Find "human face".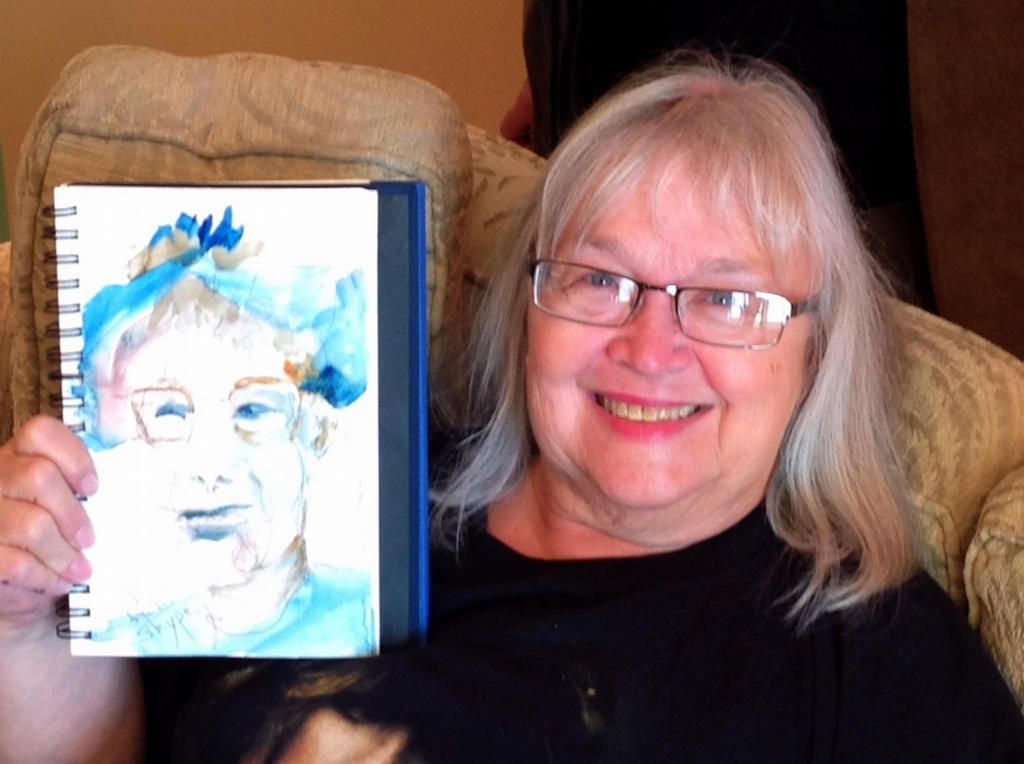
bbox(122, 317, 304, 584).
